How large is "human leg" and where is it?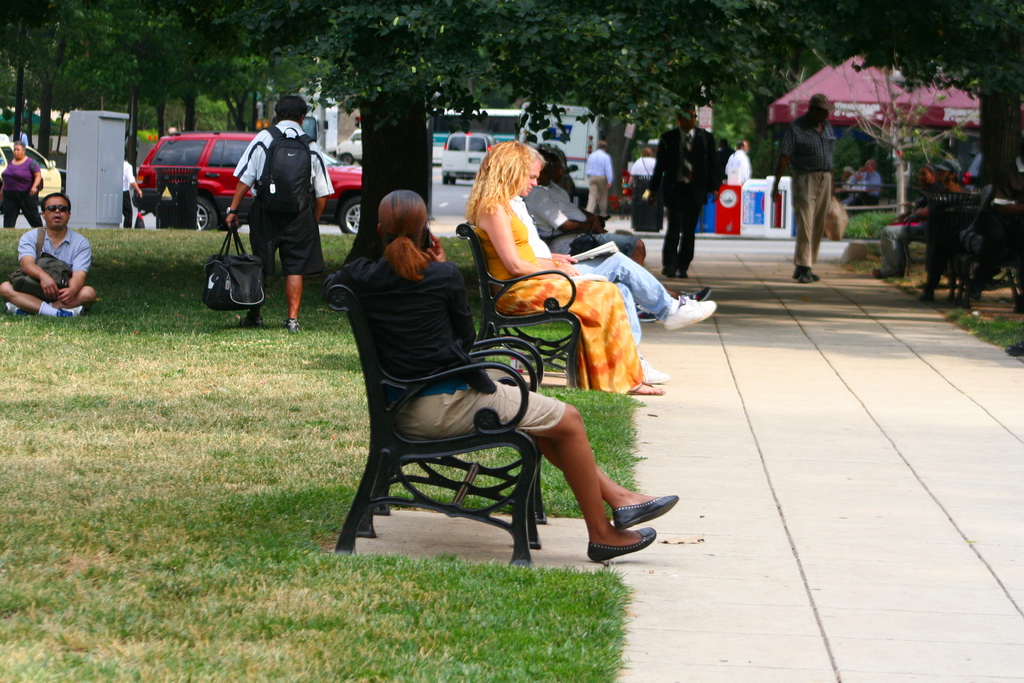
Bounding box: BBox(676, 197, 703, 276).
